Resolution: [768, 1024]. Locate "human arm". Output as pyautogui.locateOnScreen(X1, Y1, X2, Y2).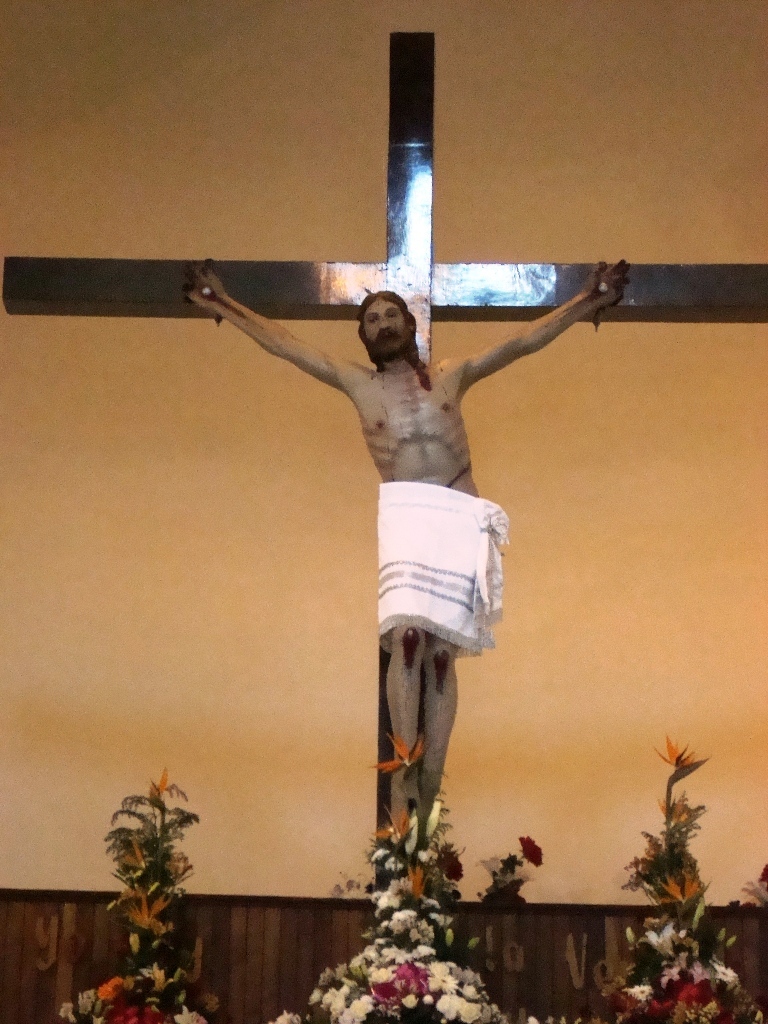
pyautogui.locateOnScreen(193, 268, 342, 387).
